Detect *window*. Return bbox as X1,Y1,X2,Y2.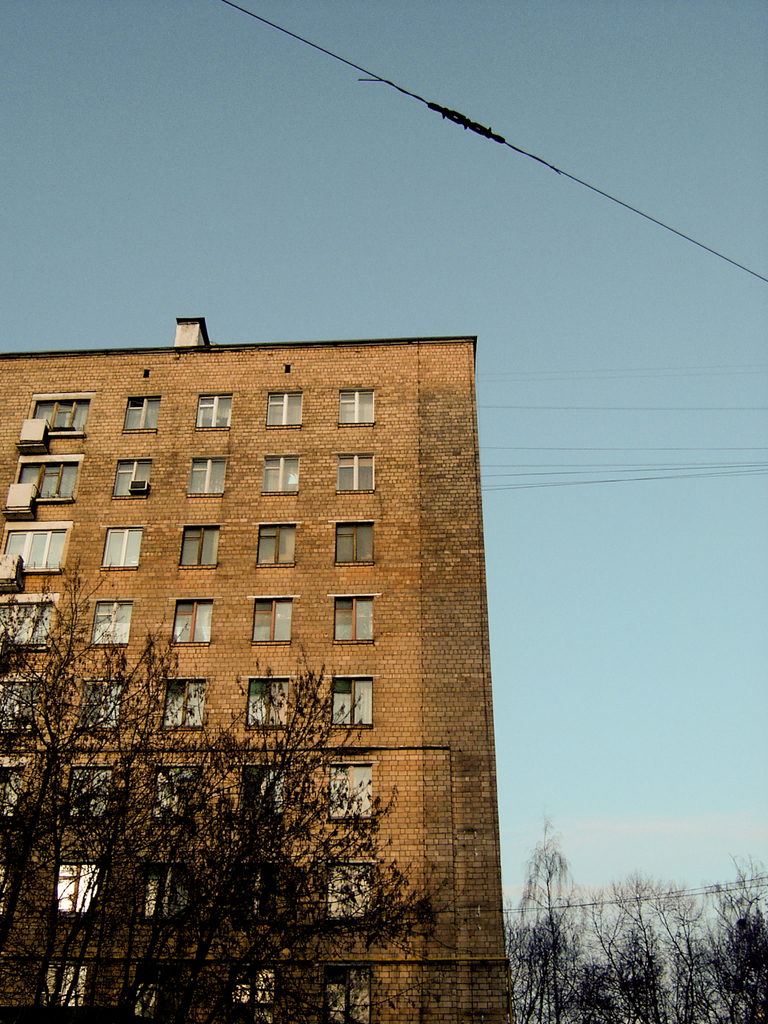
252,597,290,642.
